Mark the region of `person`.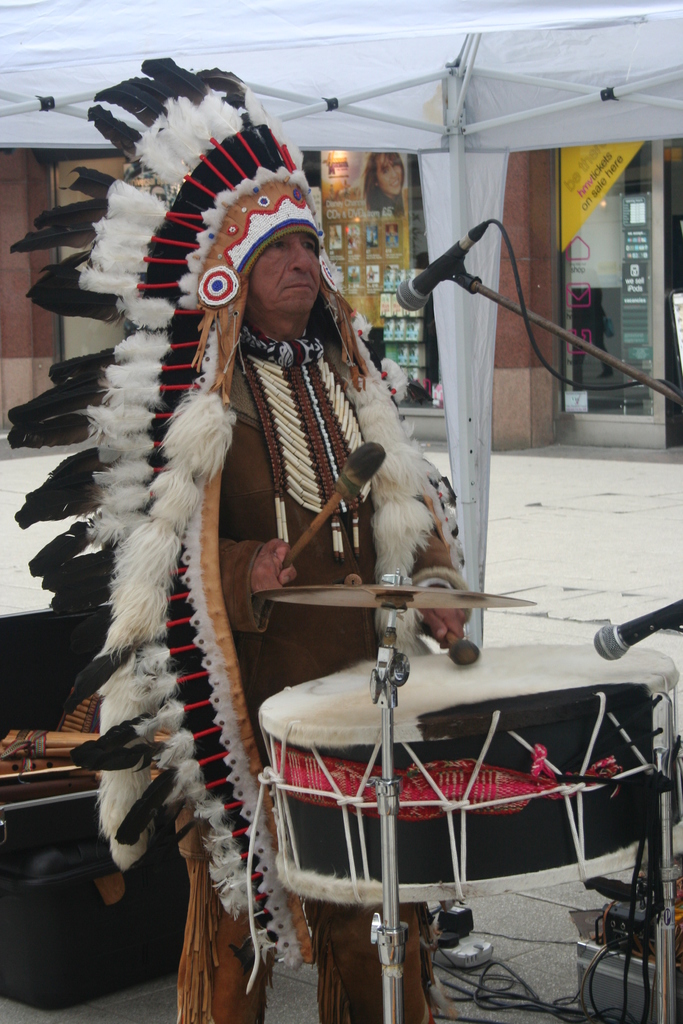
Region: 86, 126, 468, 924.
